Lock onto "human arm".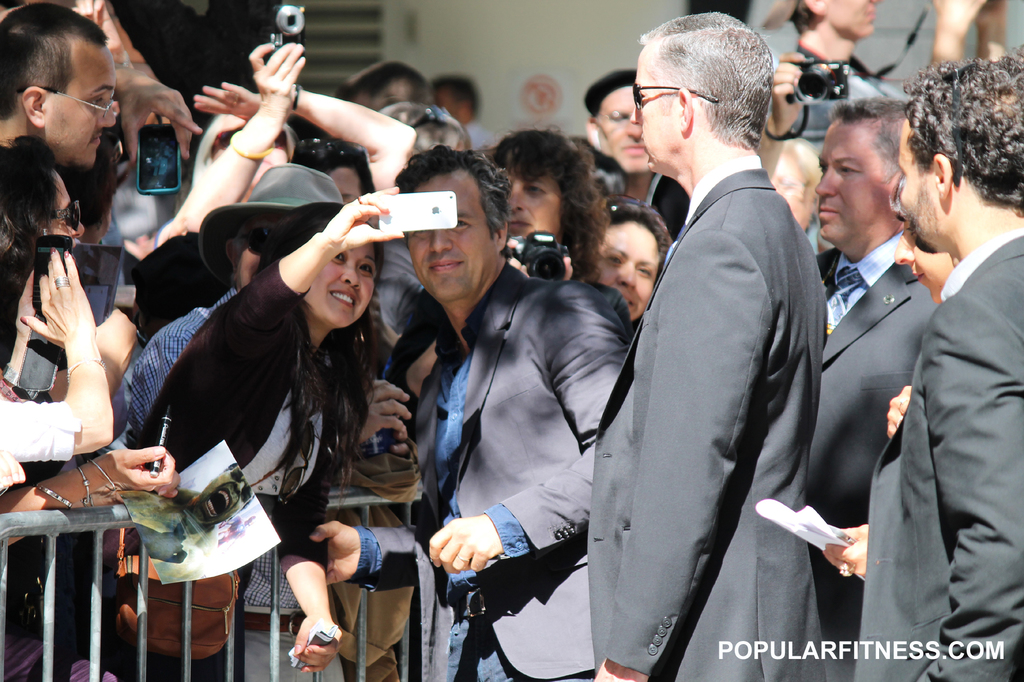
Locked: [886,383,911,438].
